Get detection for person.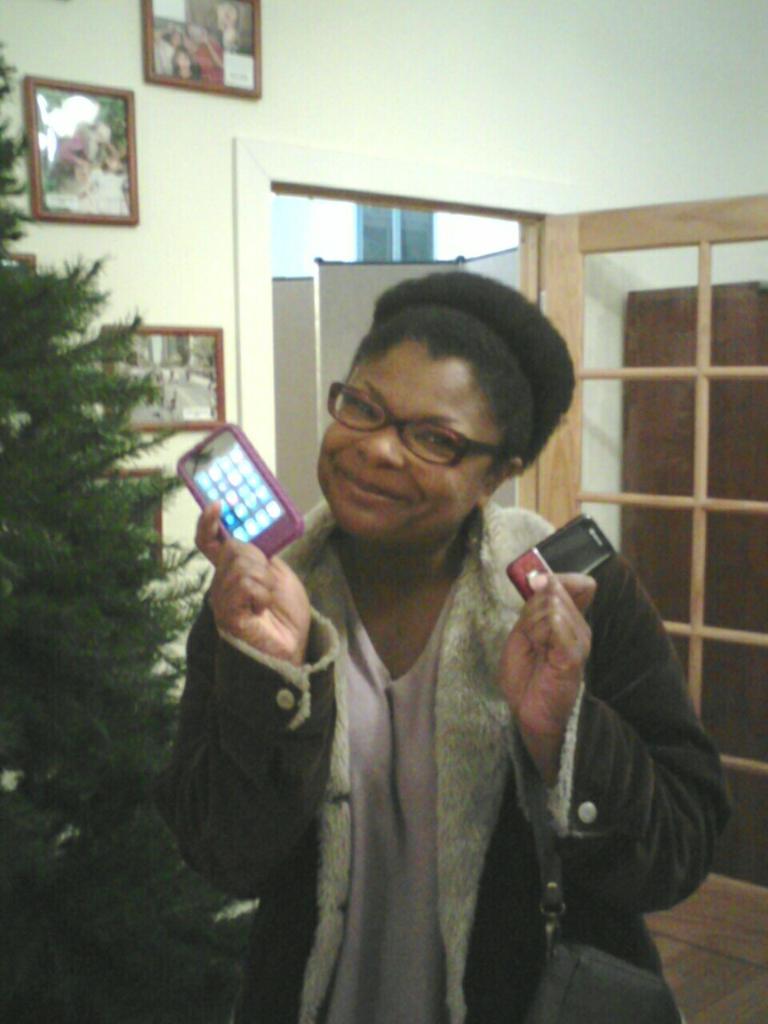
Detection: Rect(158, 271, 735, 1023).
